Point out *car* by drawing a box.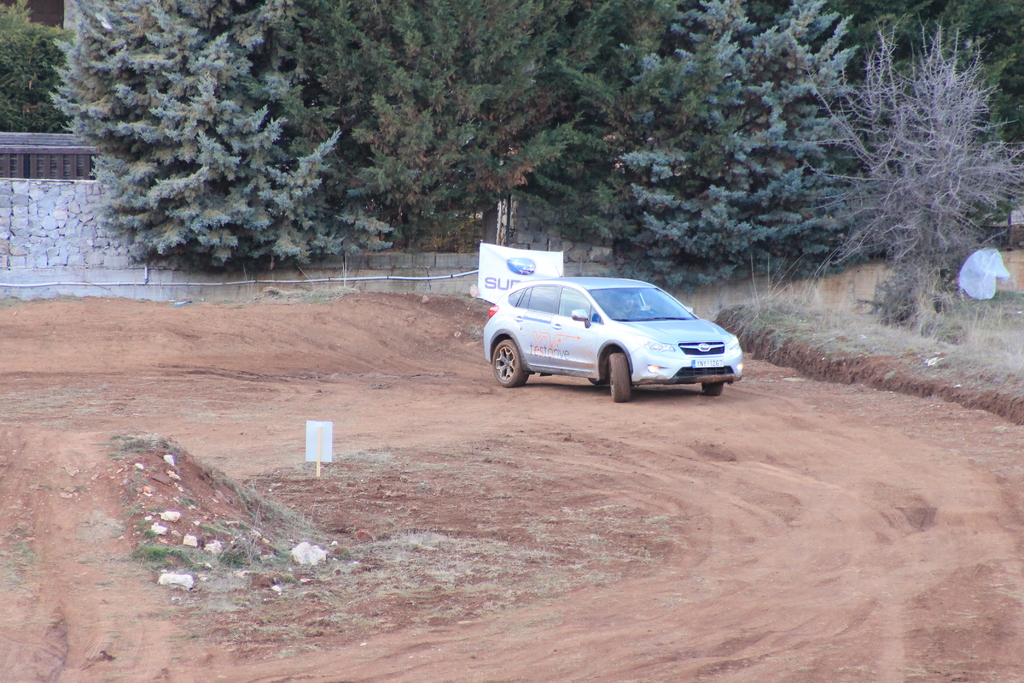
bbox=[474, 272, 749, 402].
